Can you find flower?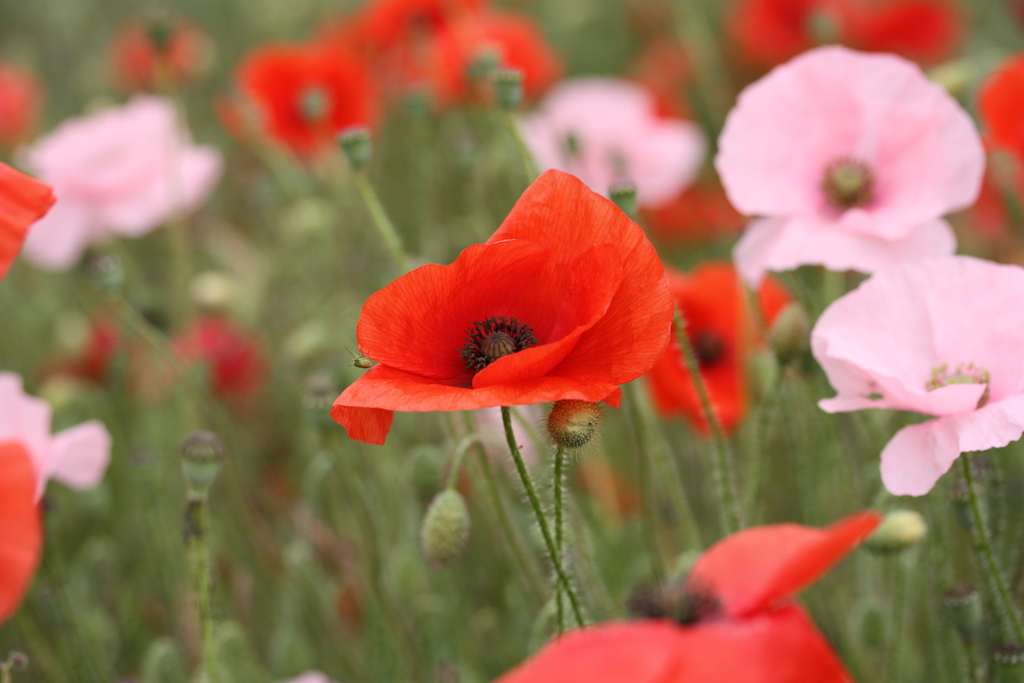
Yes, bounding box: [left=486, top=516, right=868, bottom=682].
